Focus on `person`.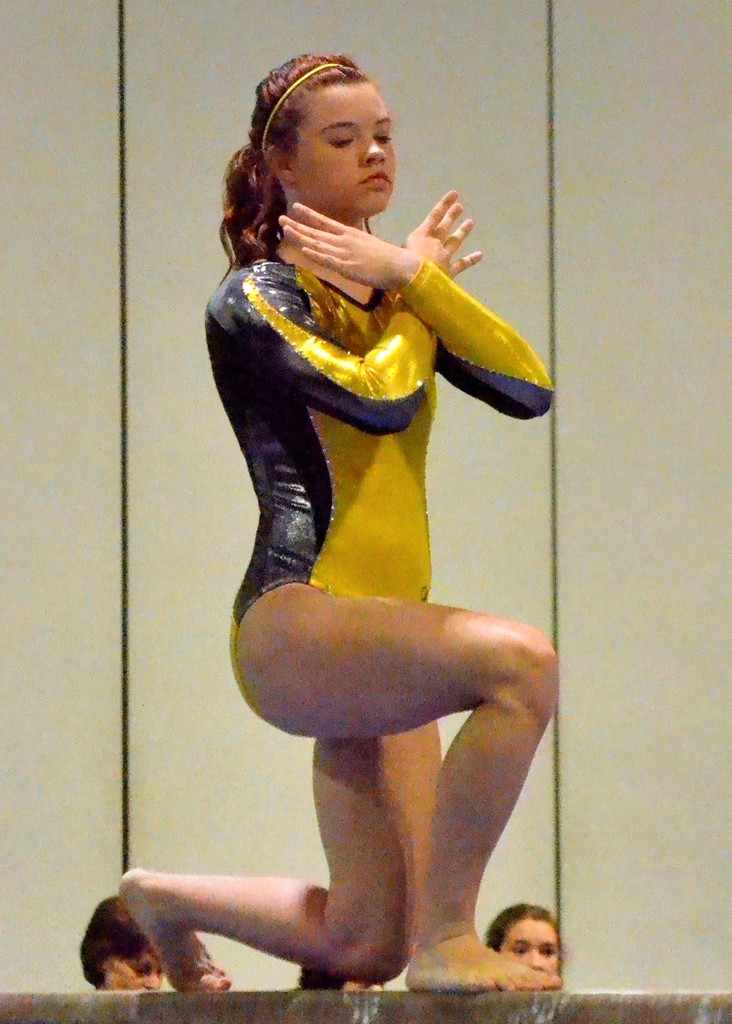
Focused at {"x1": 486, "y1": 905, "x2": 562, "y2": 972}.
